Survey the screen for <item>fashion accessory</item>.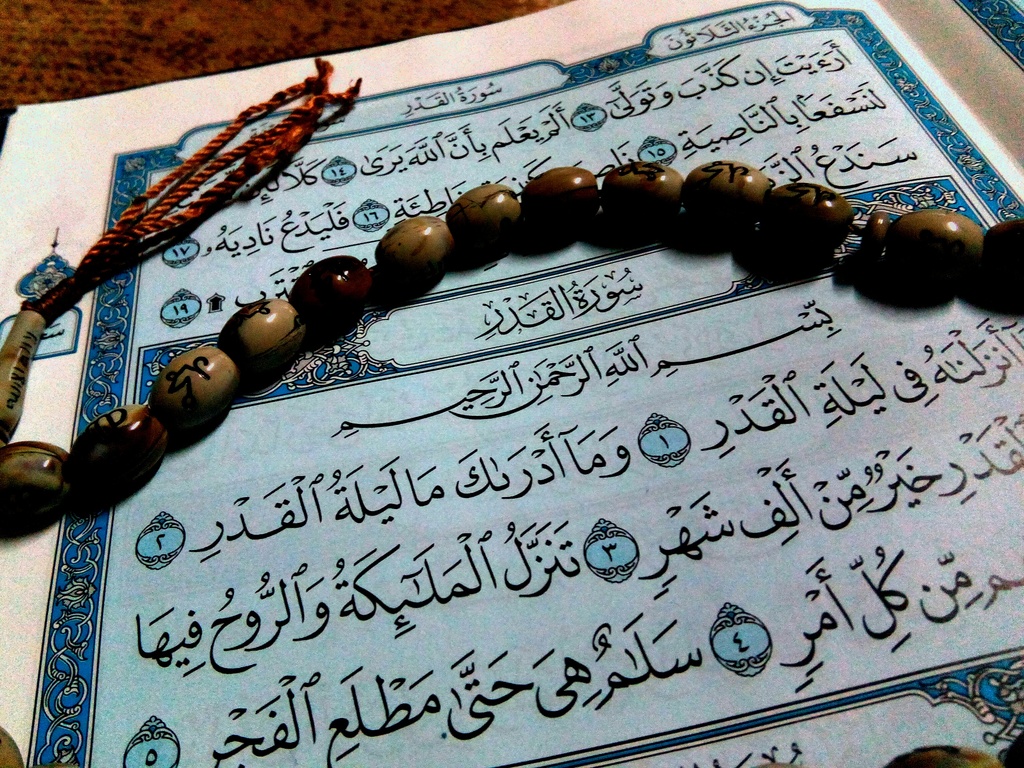
Survey found: (0,728,25,767).
